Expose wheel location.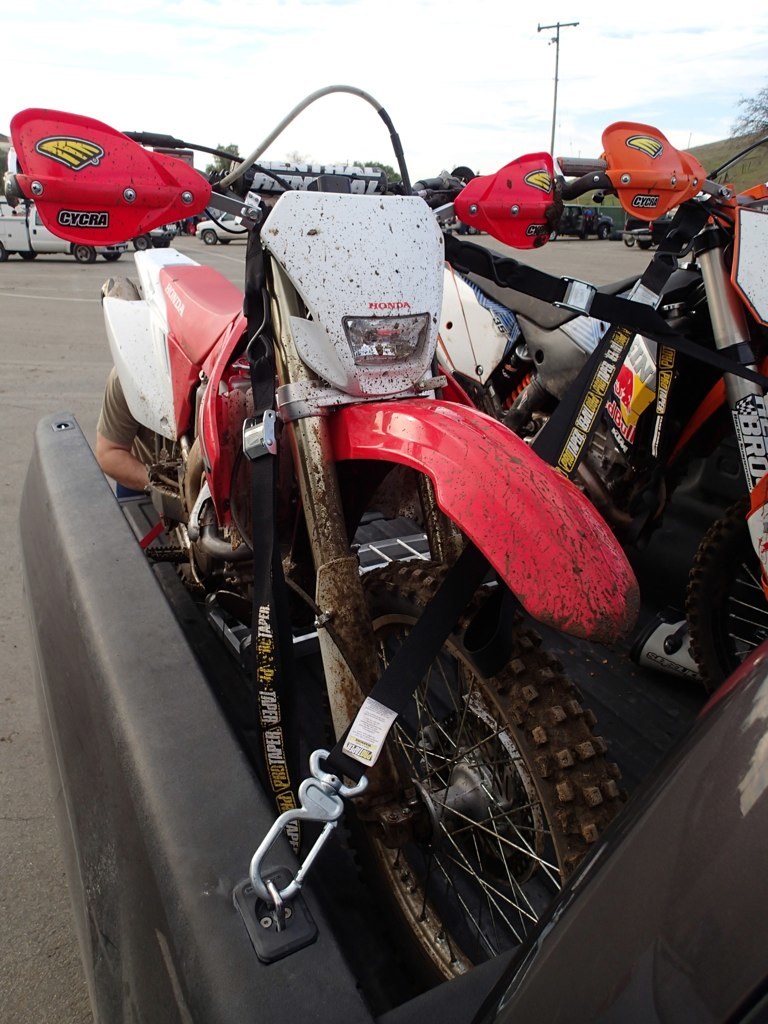
Exposed at (366, 595, 633, 987).
